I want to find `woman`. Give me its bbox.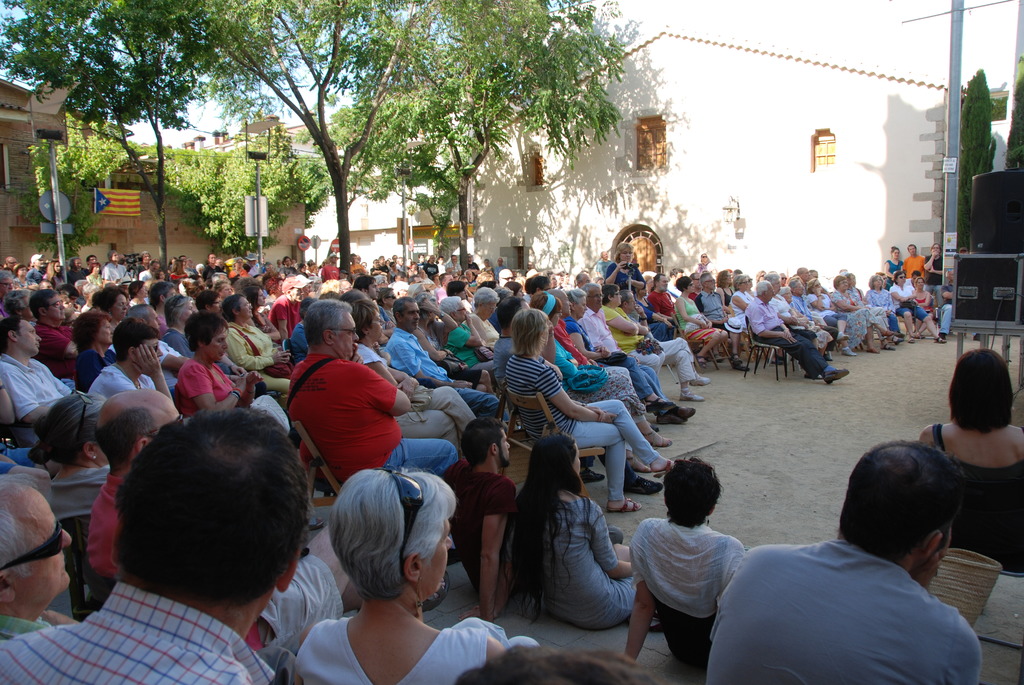
BBox(129, 280, 148, 305).
